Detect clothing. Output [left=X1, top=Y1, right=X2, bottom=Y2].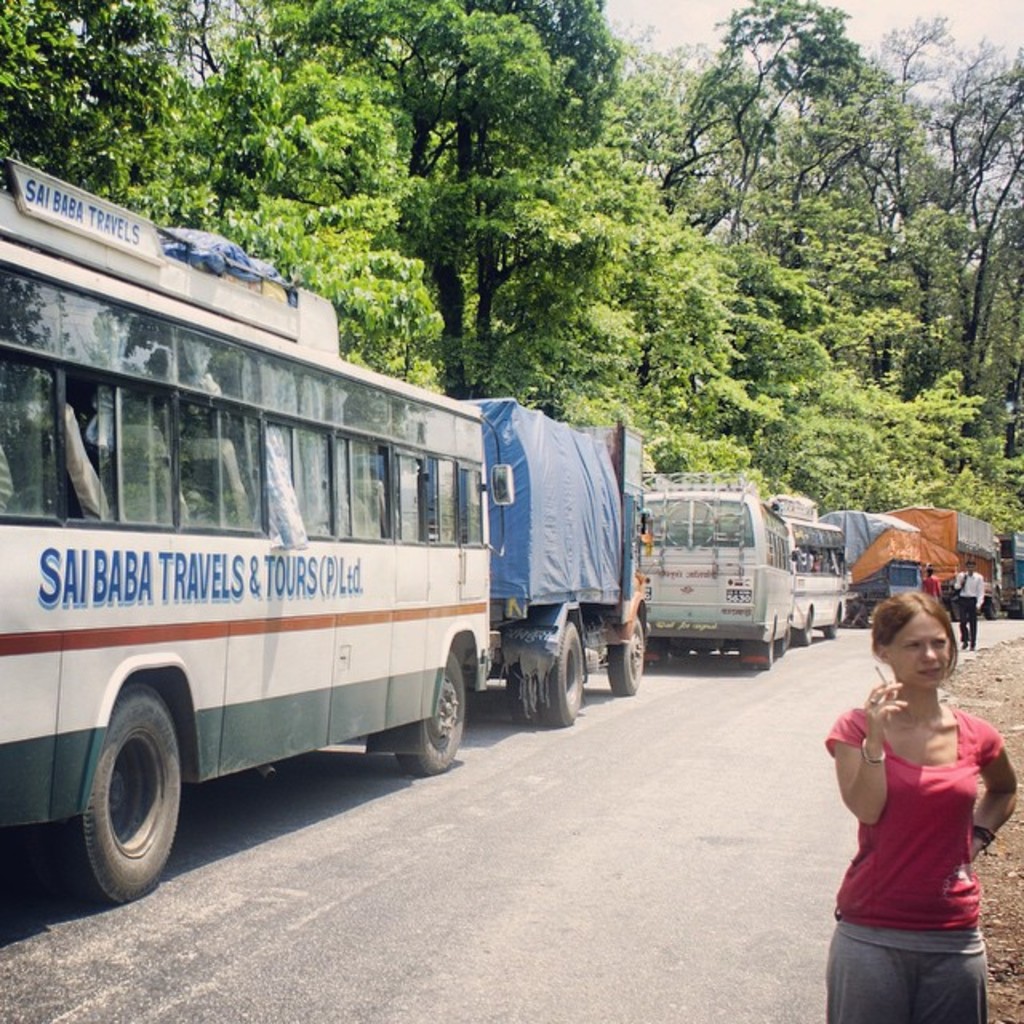
[left=946, top=555, right=998, bottom=656].
